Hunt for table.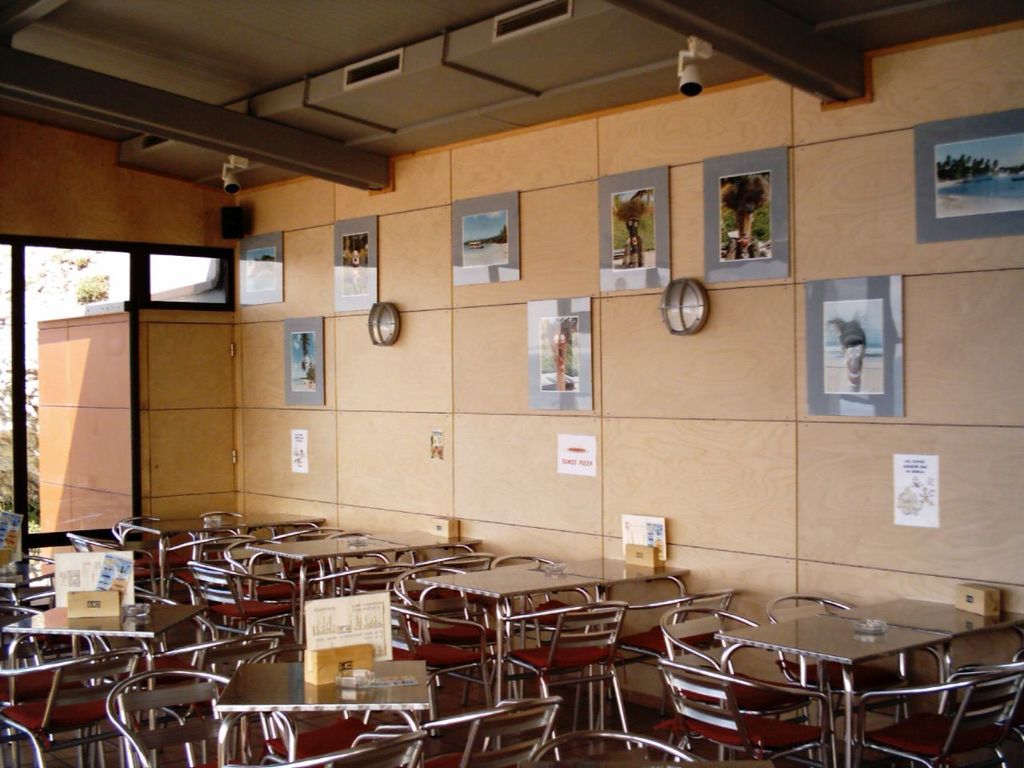
Hunted down at bbox=[130, 503, 327, 574].
